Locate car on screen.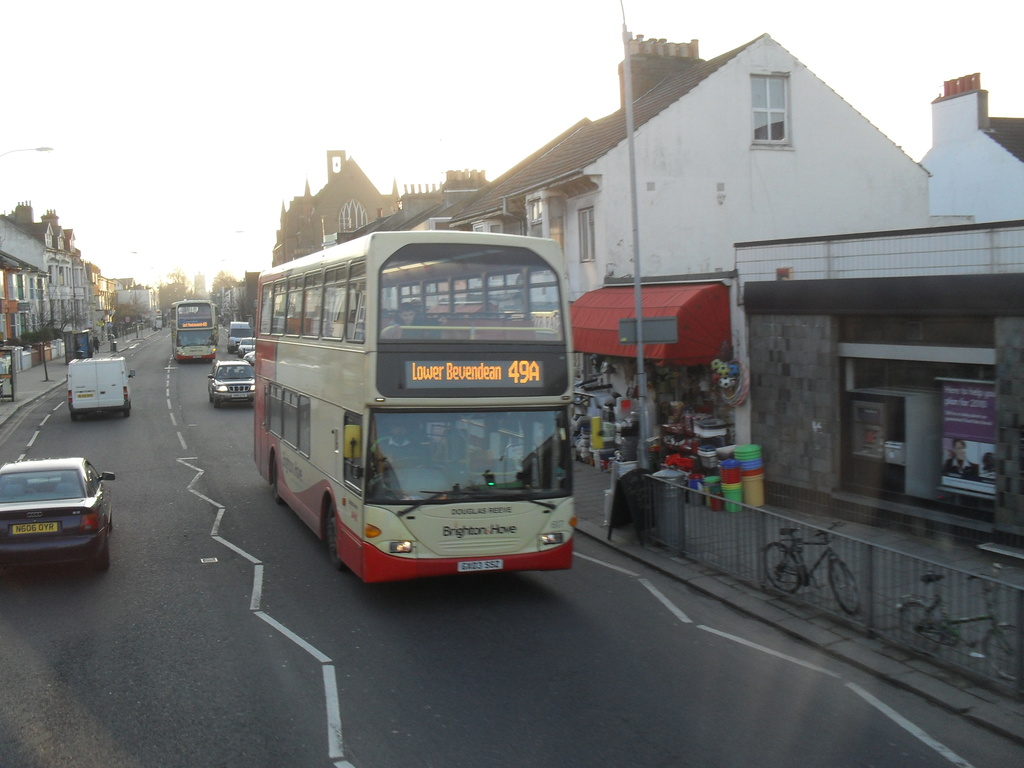
On screen at BBox(240, 327, 257, 353).
